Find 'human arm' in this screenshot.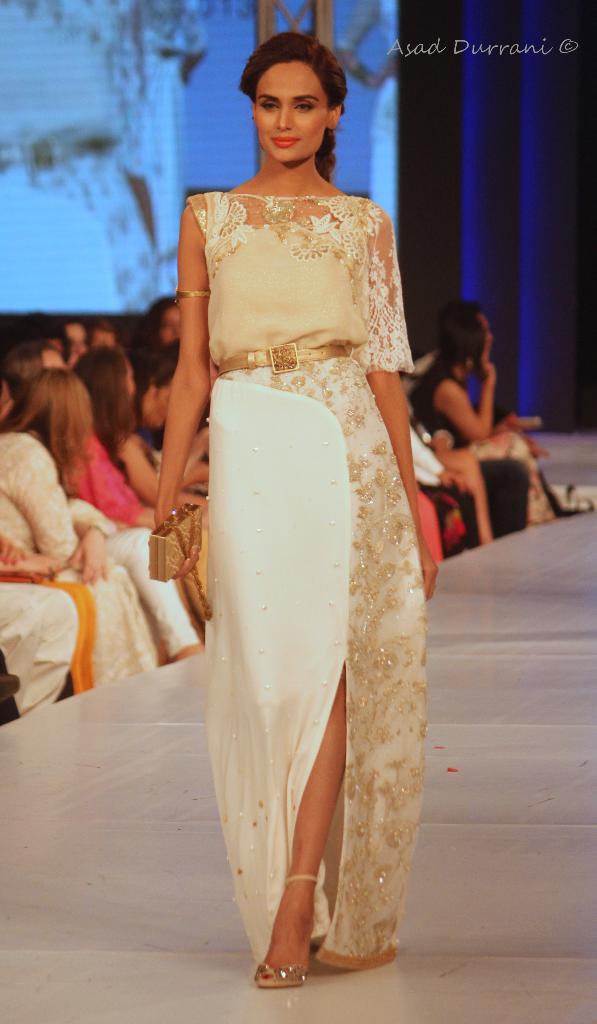
The bounding box for 'human arm' is 438 371 517 442.
